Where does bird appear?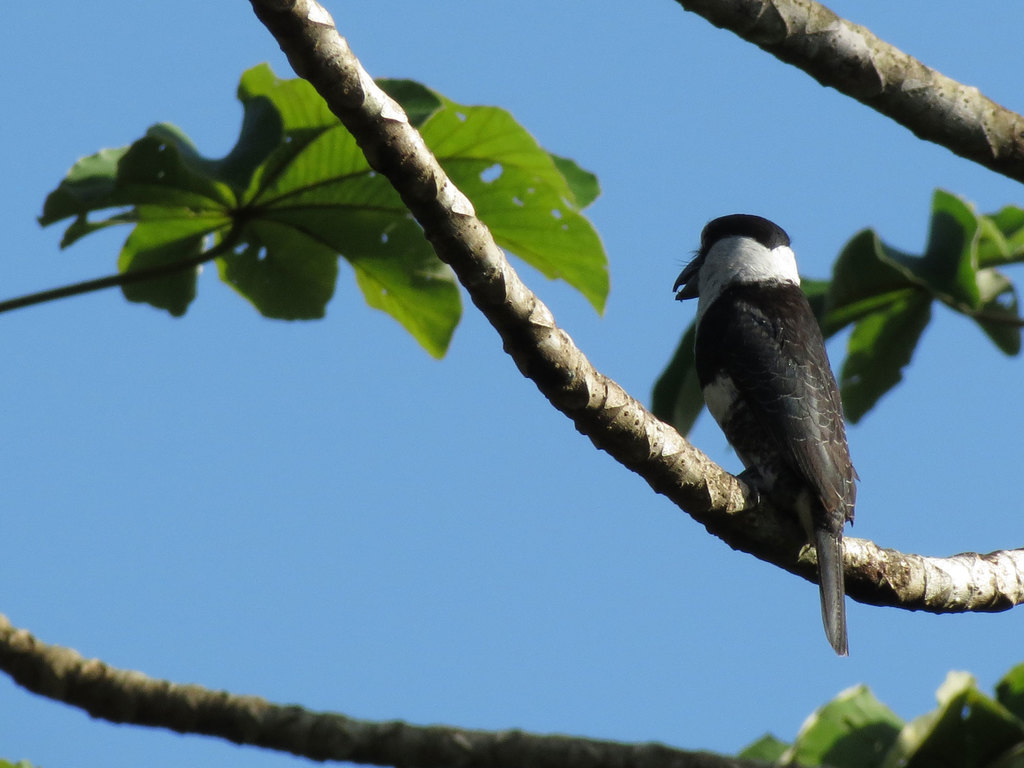
Appears at detection(655, 216, 868, 640).
